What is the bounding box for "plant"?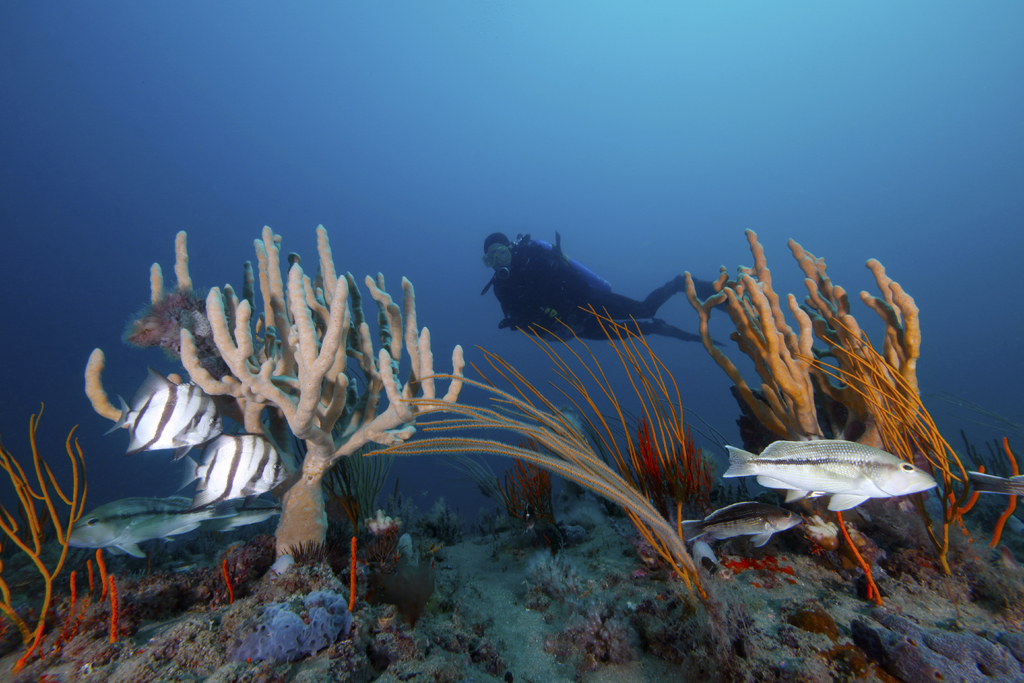
x1=79 y1=215 x2=487 y2=588.
